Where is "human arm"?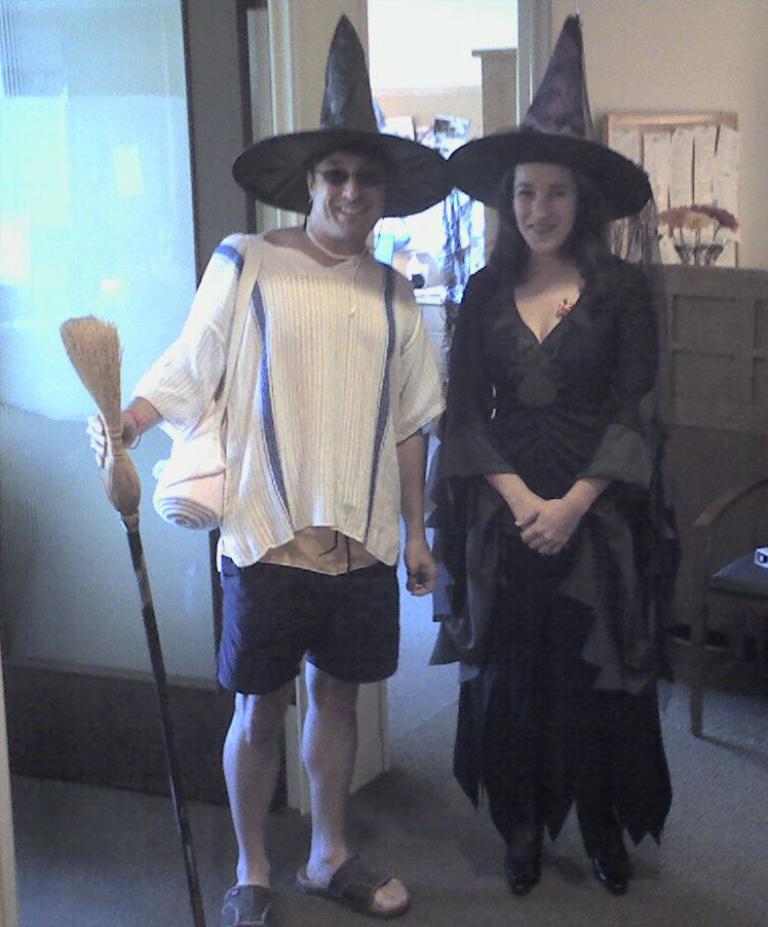
(384, 276, 444, 594).
